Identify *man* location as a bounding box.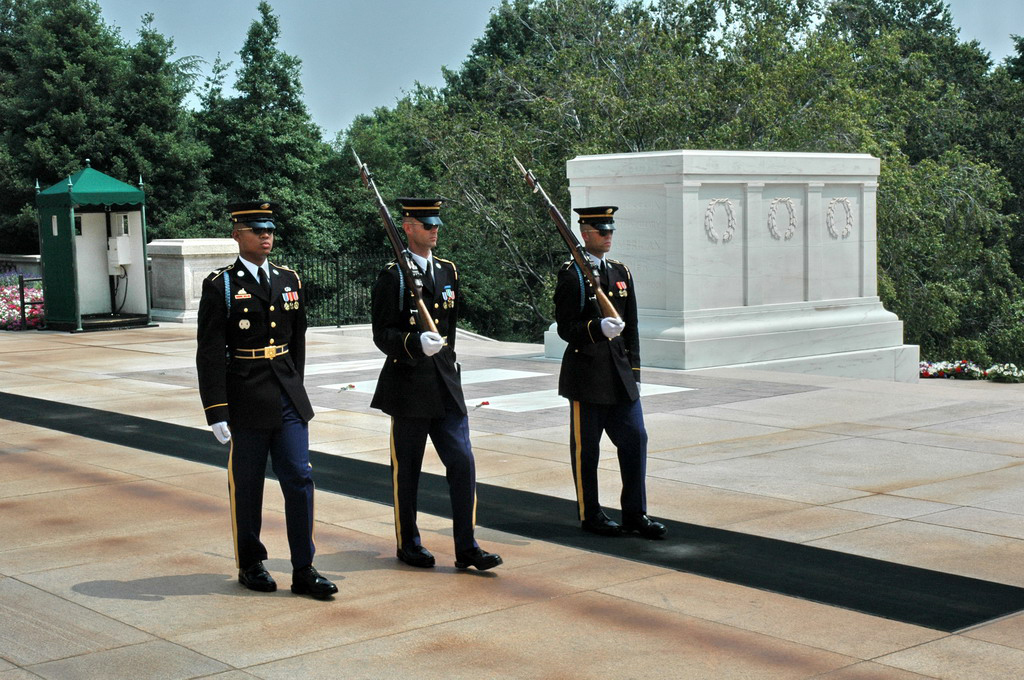
BBox(195, 200, 335, 598).
